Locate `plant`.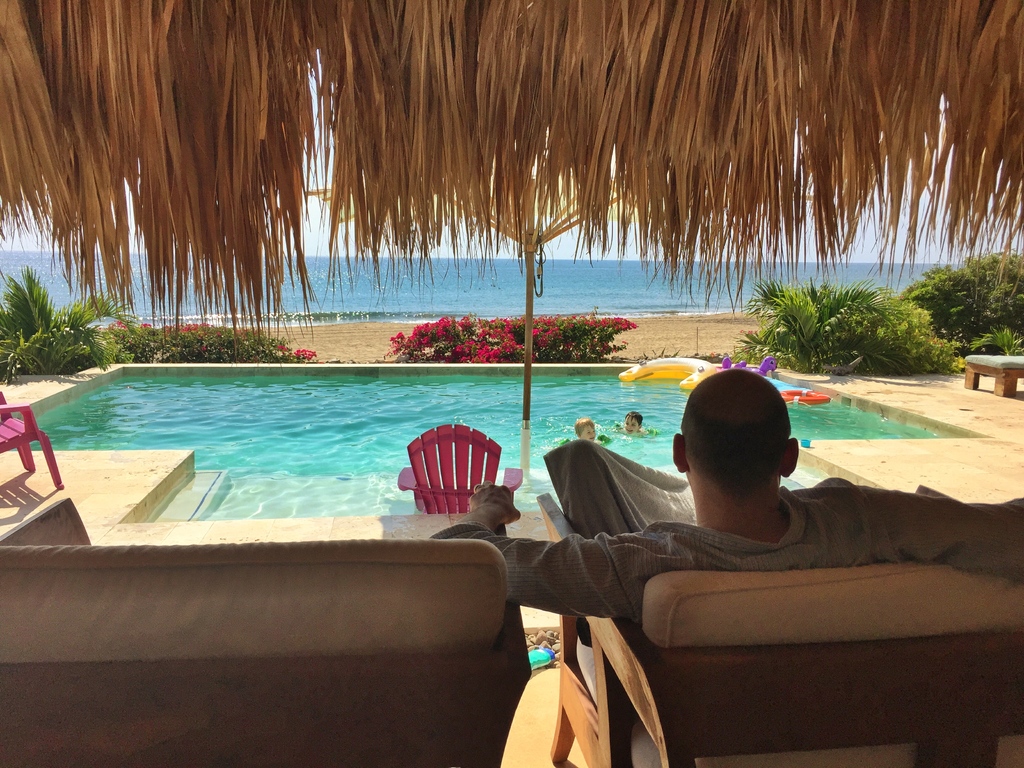
Bounding box: [0, 265, 136, 378].
